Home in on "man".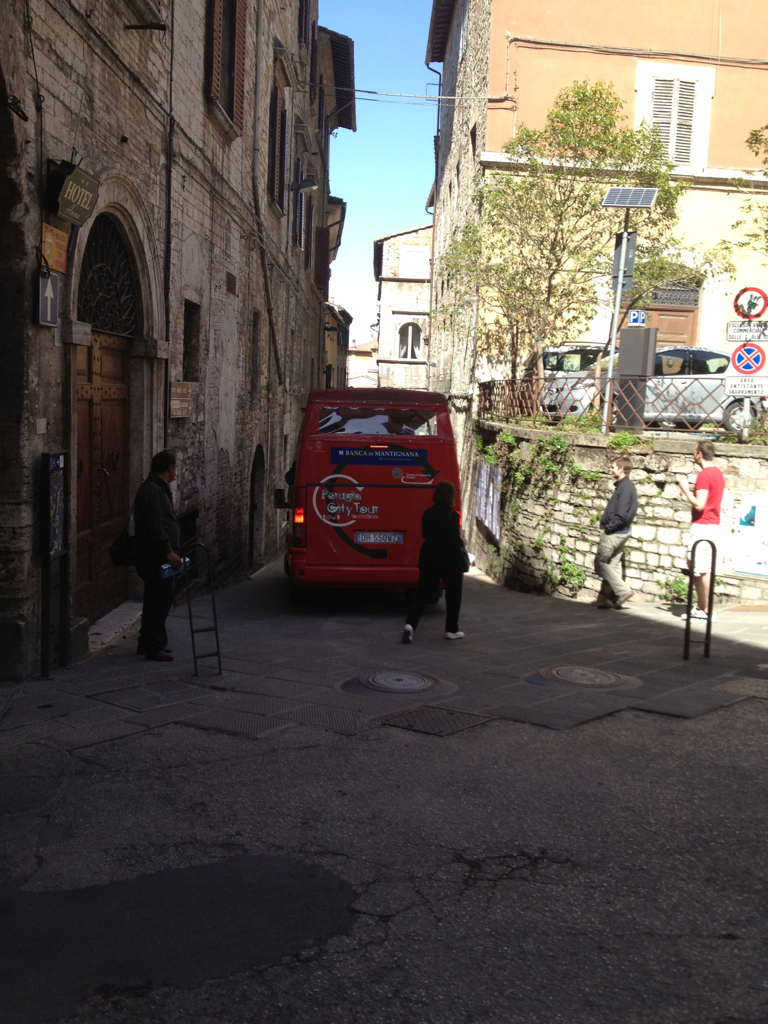
Homed in at {"x1": 674, "y1": 437, "x2": 725, "y2": 618}.
